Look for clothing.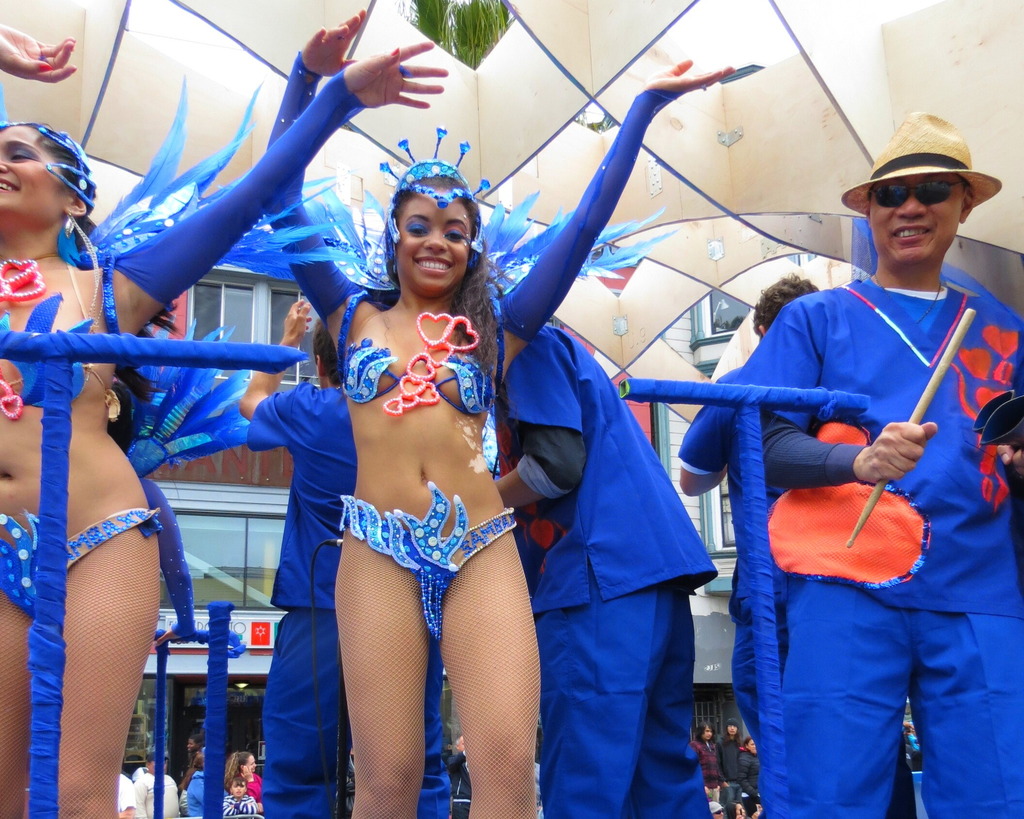
Found: 726, 228, 1016, 795.
